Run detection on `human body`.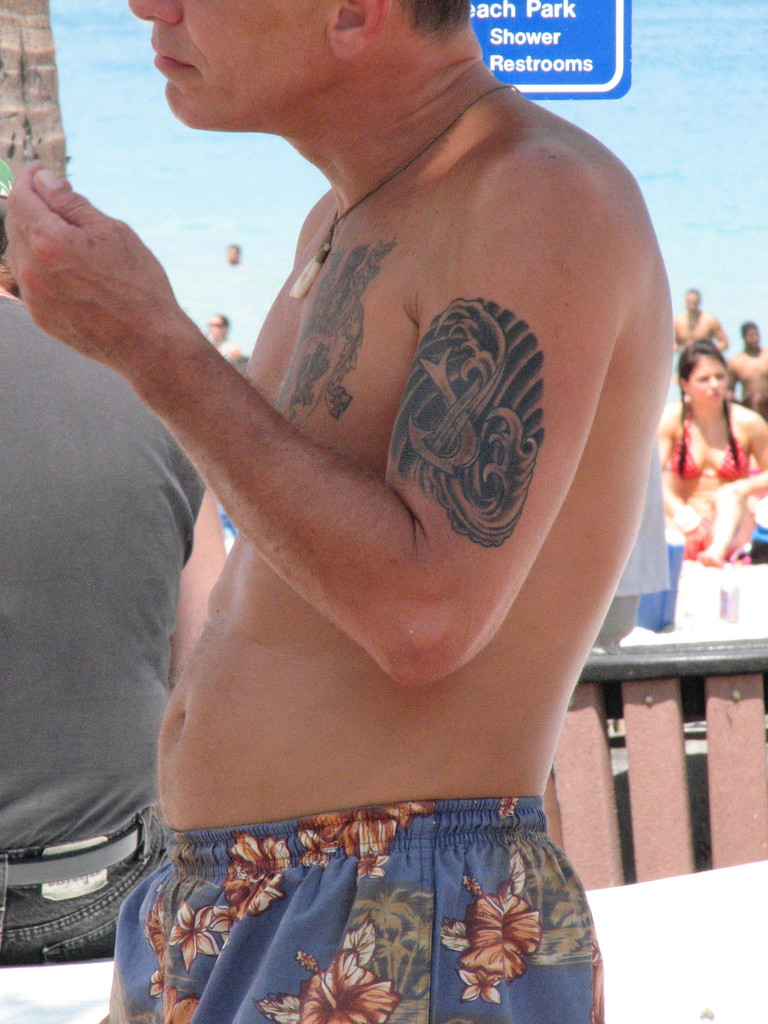
Result: {"x1": 216, "y1": 340, "x2": 255, "y2": 367}.
